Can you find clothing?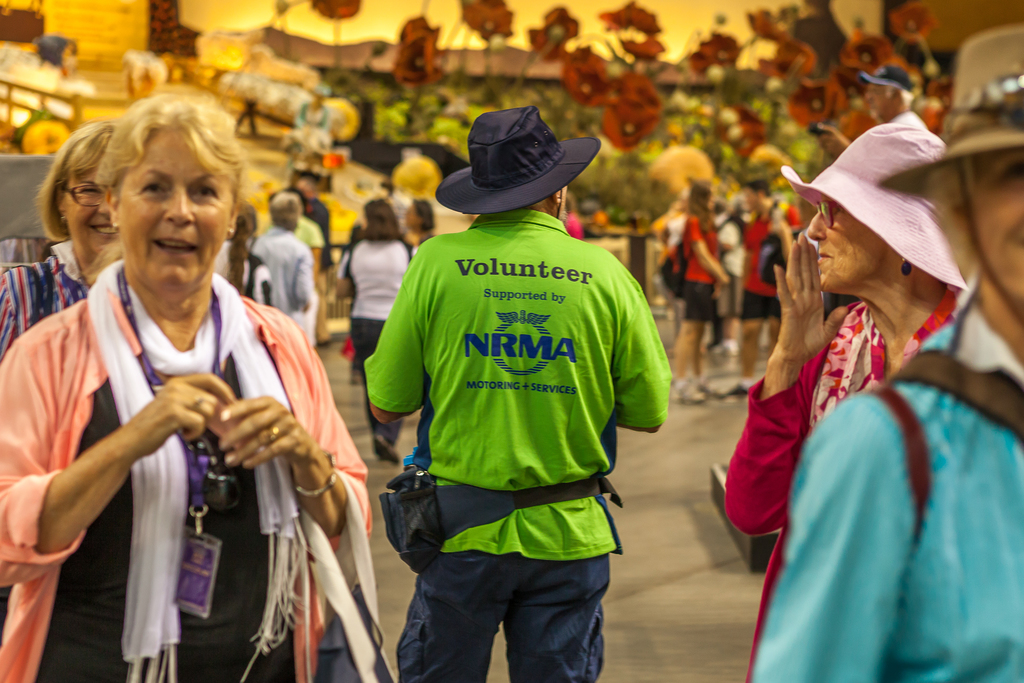
Yes, bounding box: <bbox>248, 231, 315, 333</bbox>.
